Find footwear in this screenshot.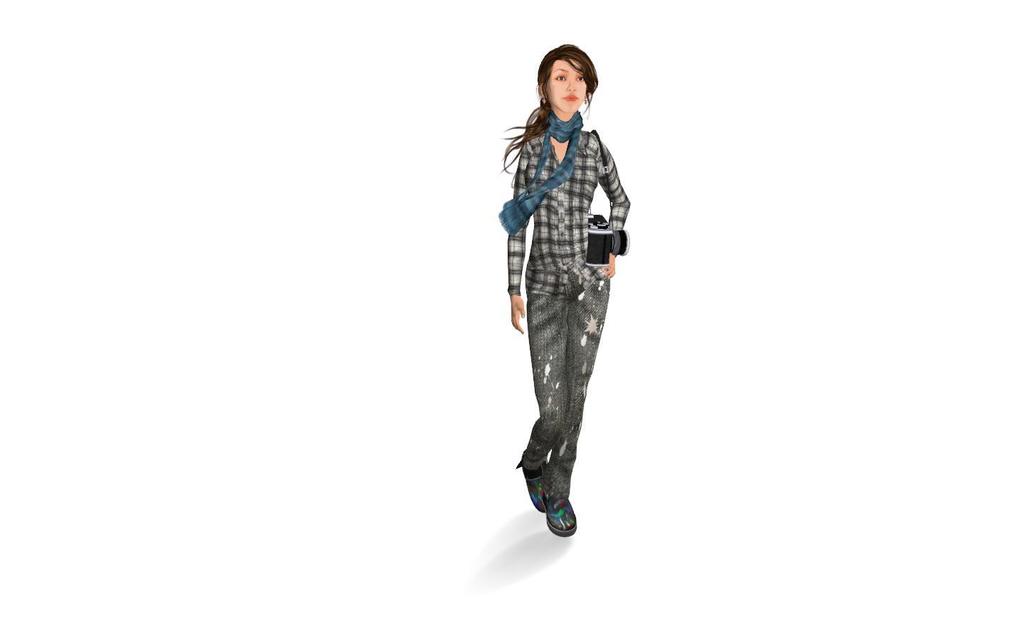
The bounding box for footwear is (left=522, top=441, right=582, bottom=546).
